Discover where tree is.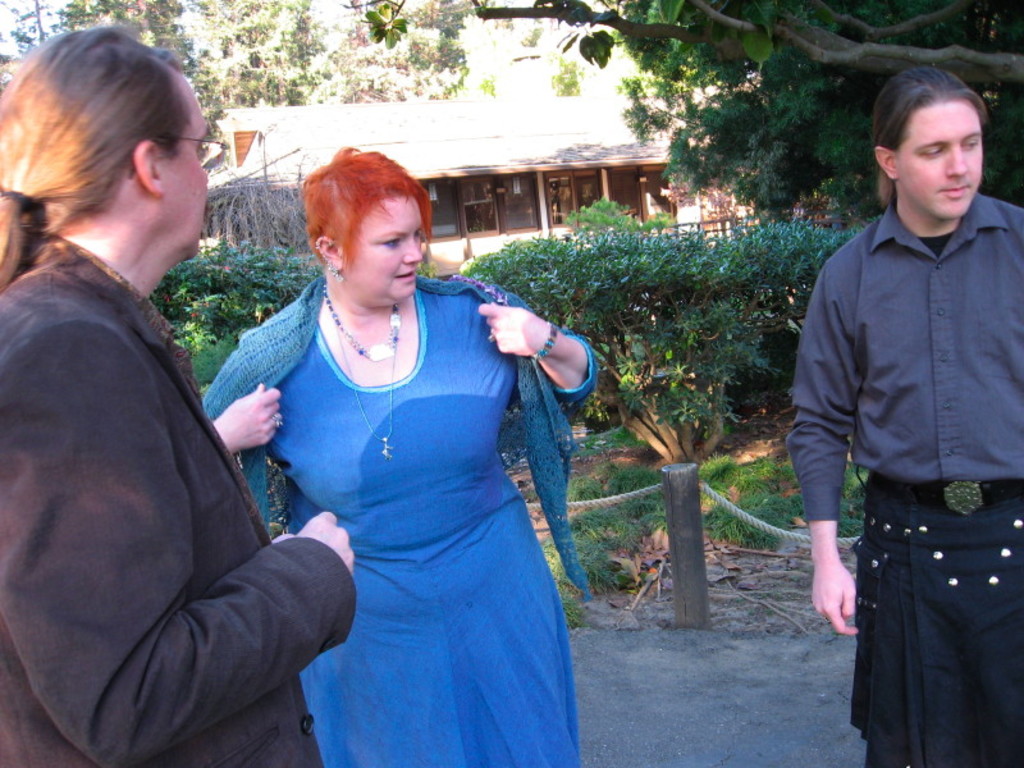
Discovered at <region>342, 0, 1023, 232</region>.
